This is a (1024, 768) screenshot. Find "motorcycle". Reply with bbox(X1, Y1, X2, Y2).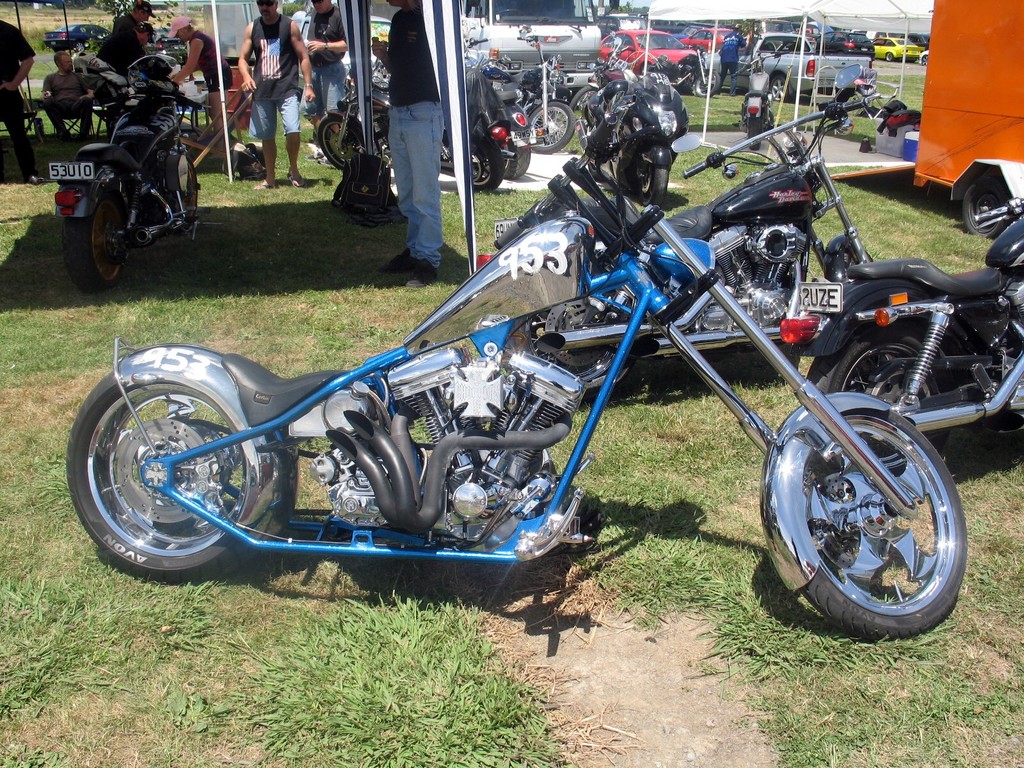
bbox(545, 59, 875, 403).
